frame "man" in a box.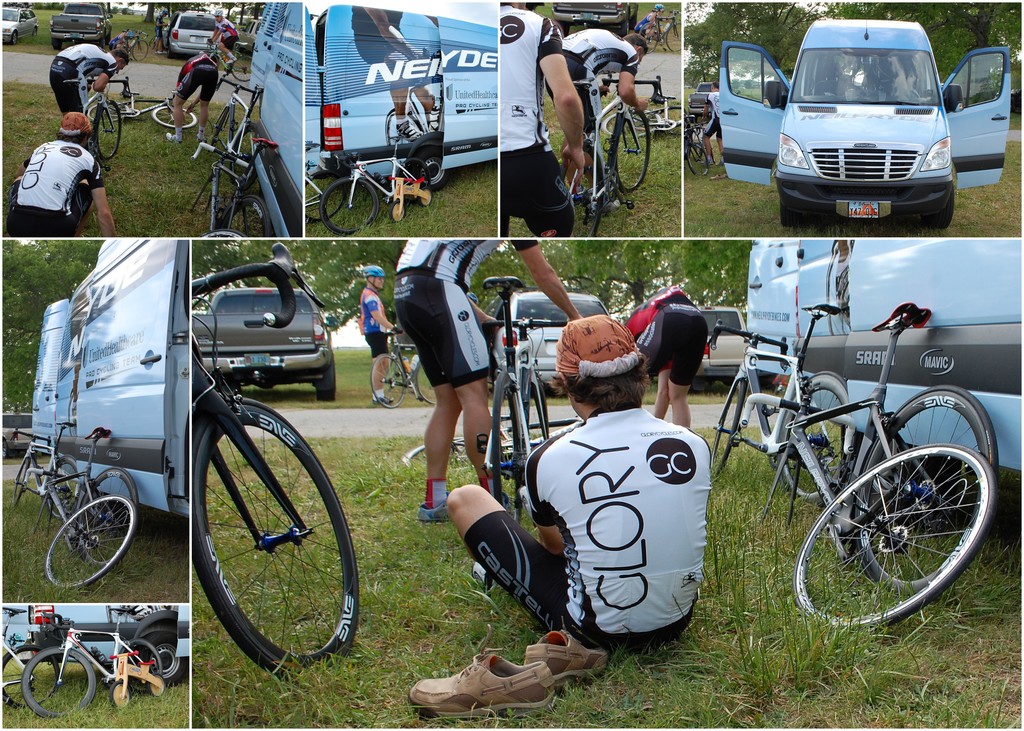
rect(625, 284, 714, 428).
